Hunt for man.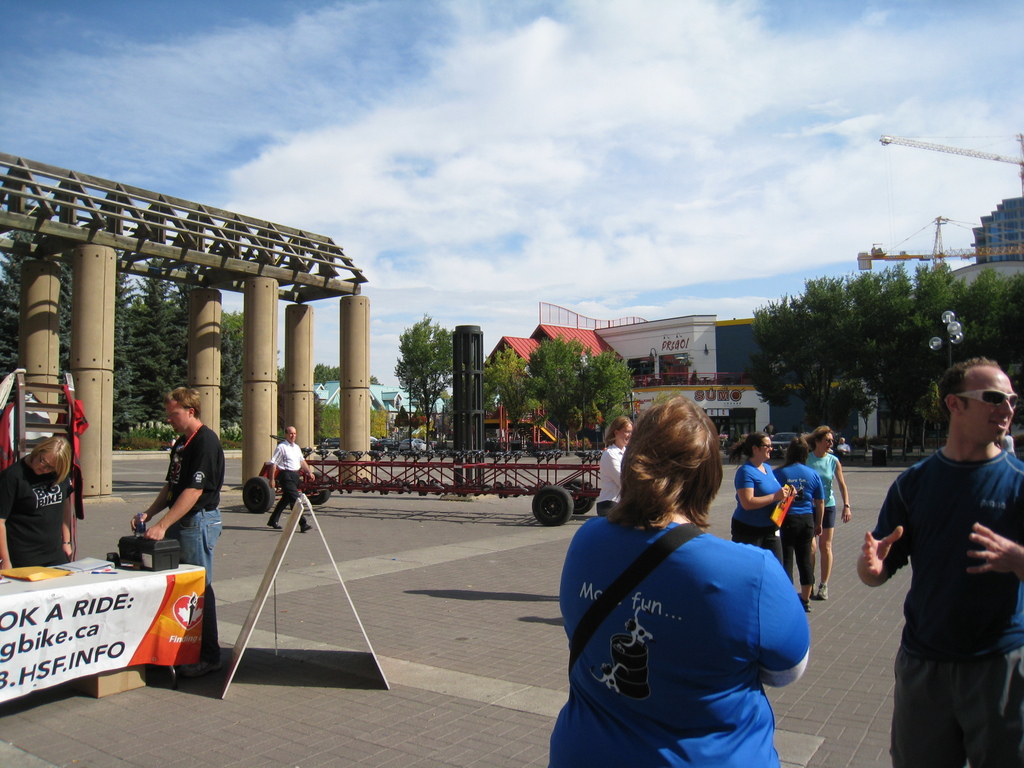
Hunted down at 860:300:1023:767.
